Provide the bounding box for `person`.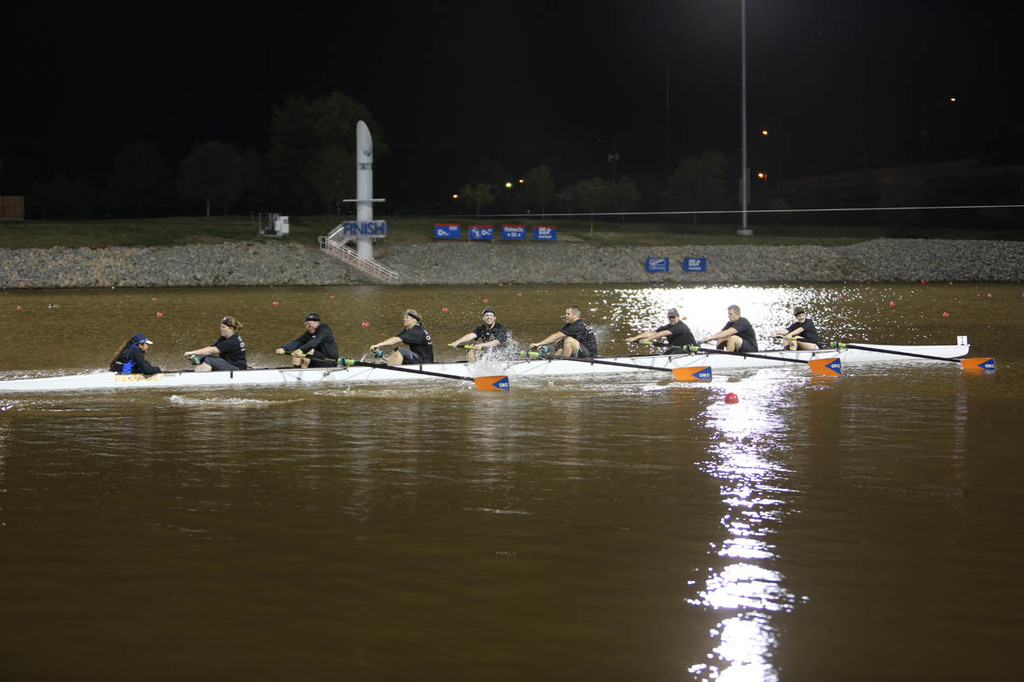
275/310/339/368.
